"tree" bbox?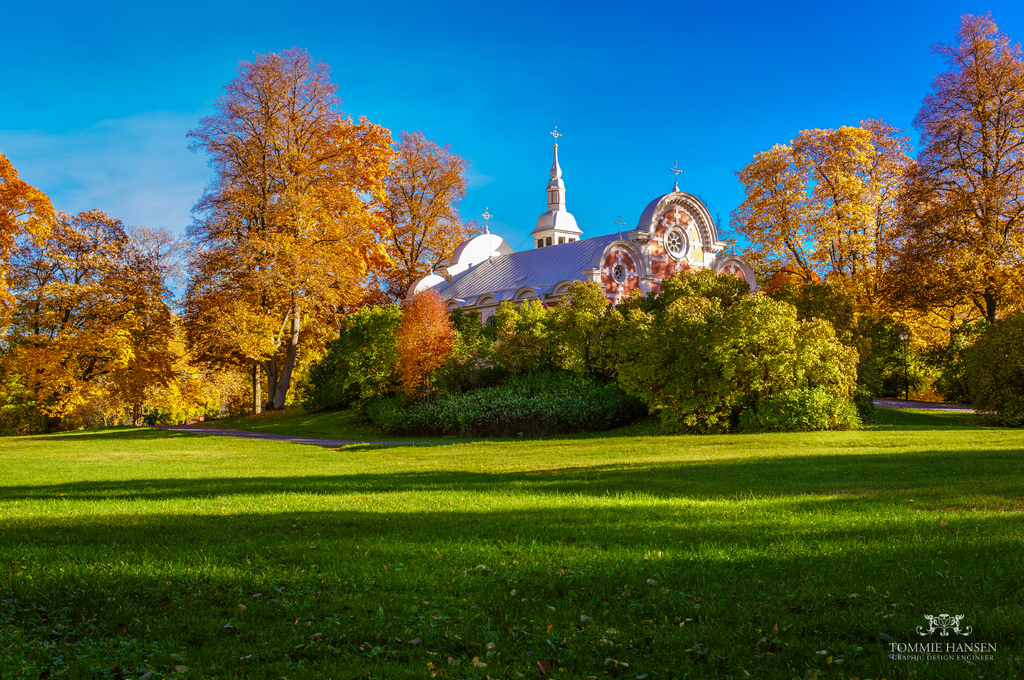
pyautogui.locateOnScreen(26, 208, 166, 439)
